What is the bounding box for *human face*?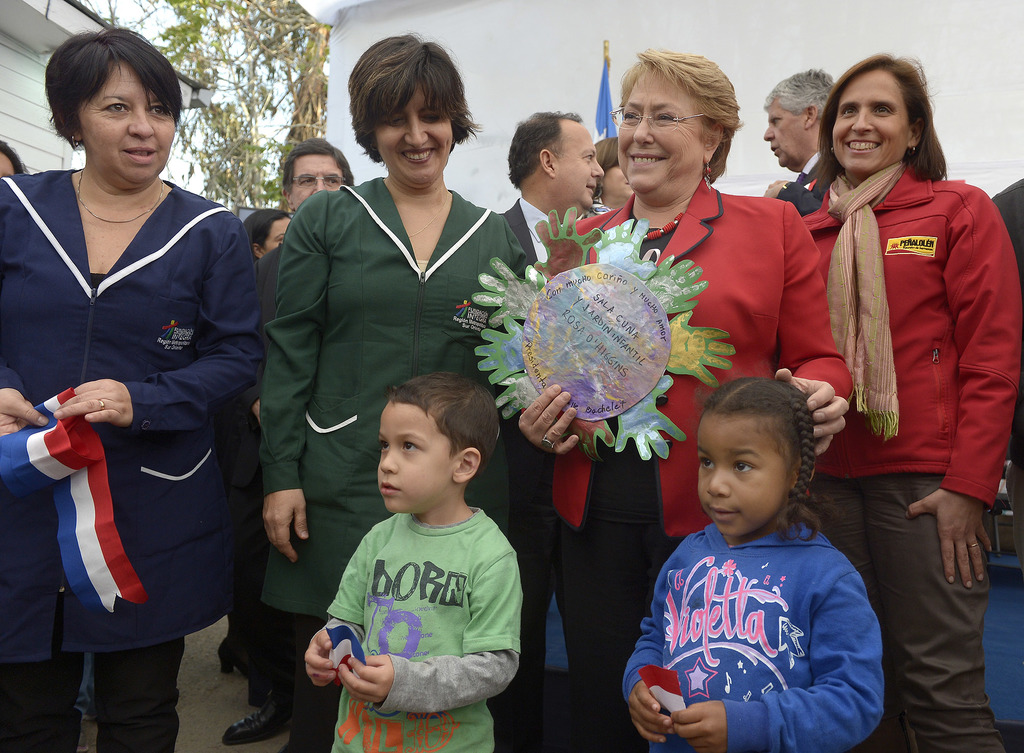
bbox=(371, 65, 452, 183).
